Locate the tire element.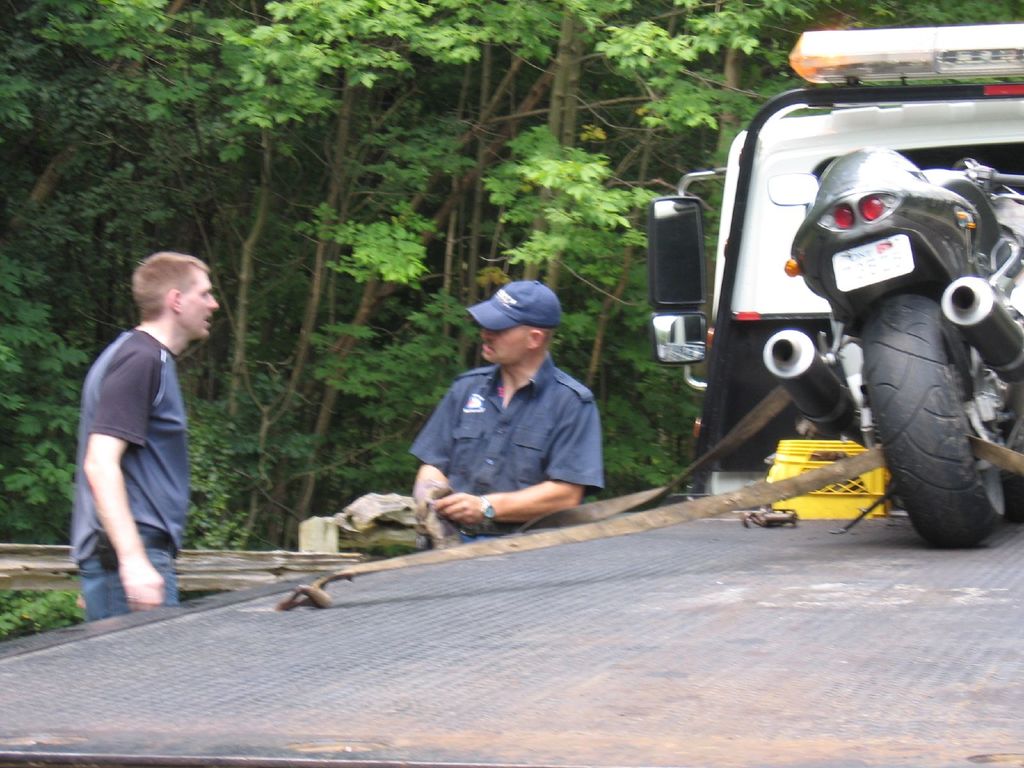
Element bbox: (844, 250, 1005, 545).
